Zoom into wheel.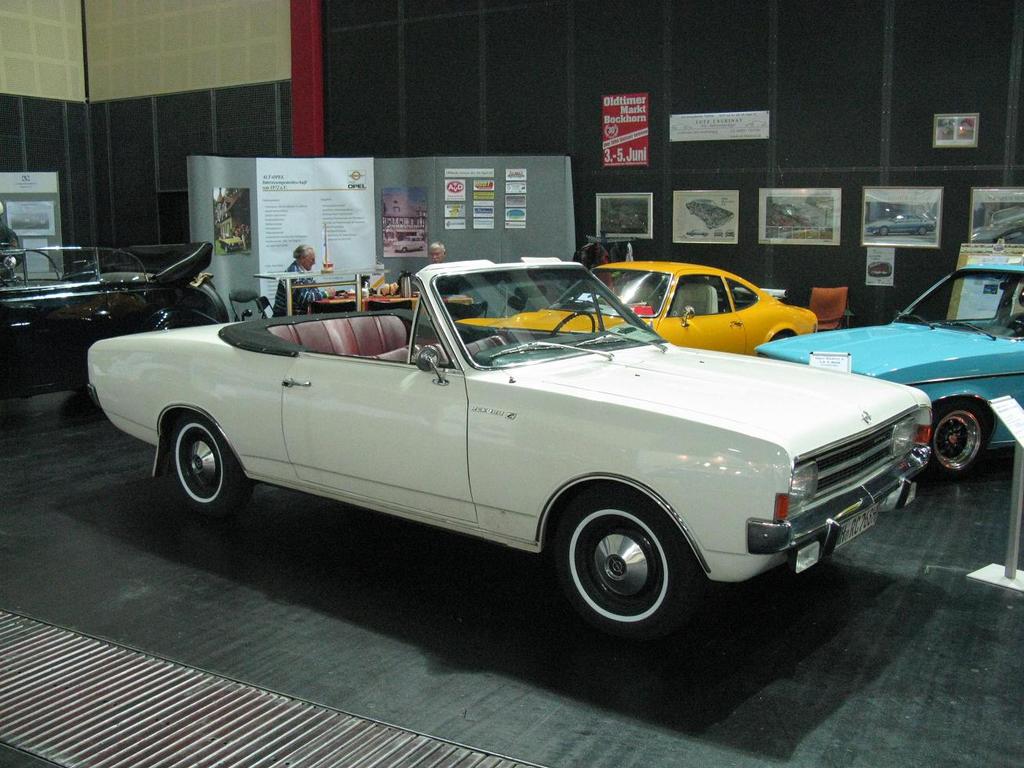
Zoom target: (left=930, top=407, right=989, bottom=474).
